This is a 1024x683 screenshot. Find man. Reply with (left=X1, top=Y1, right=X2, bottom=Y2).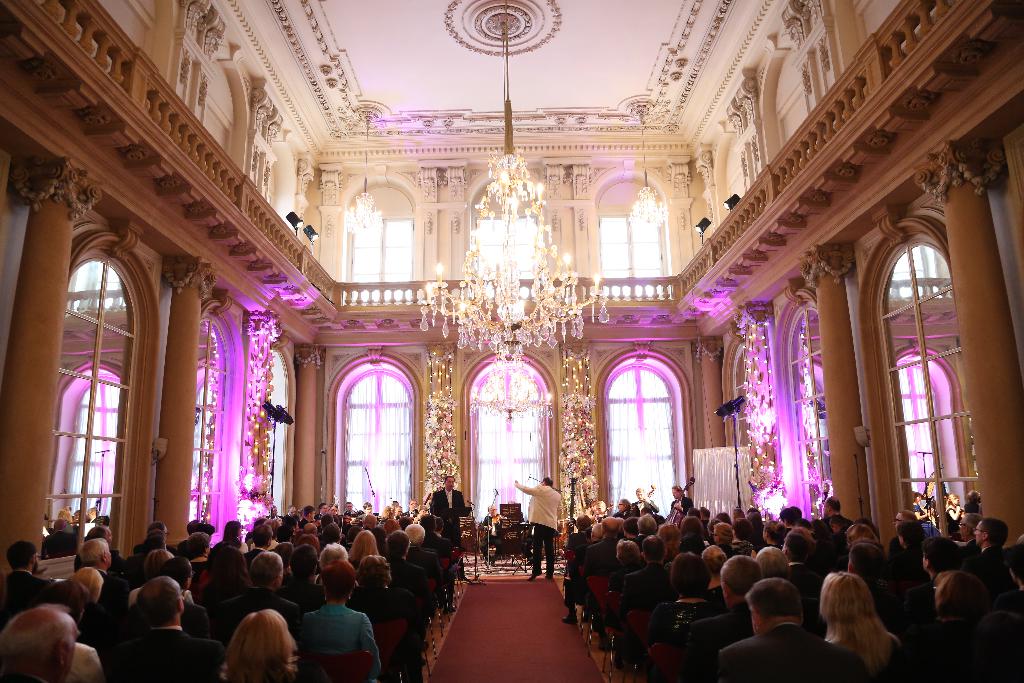
(left=664, top=532, right=710, bottom=597).
